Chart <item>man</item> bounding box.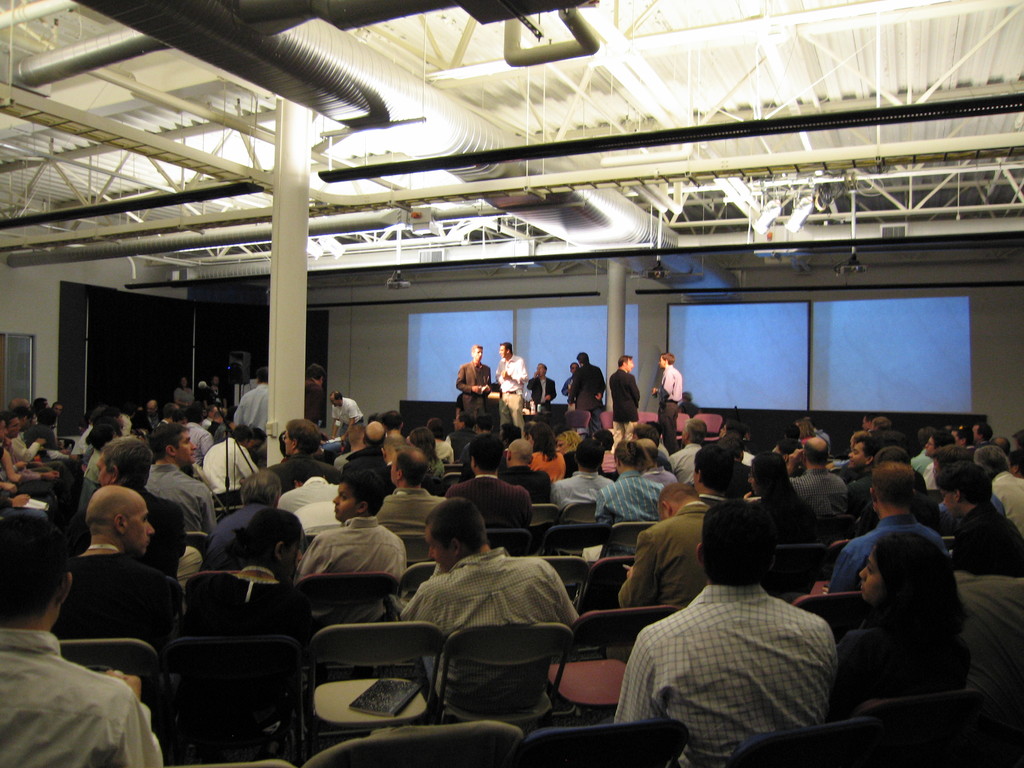
Charted: x1=232, y1=363, x2=269, y2=465.
